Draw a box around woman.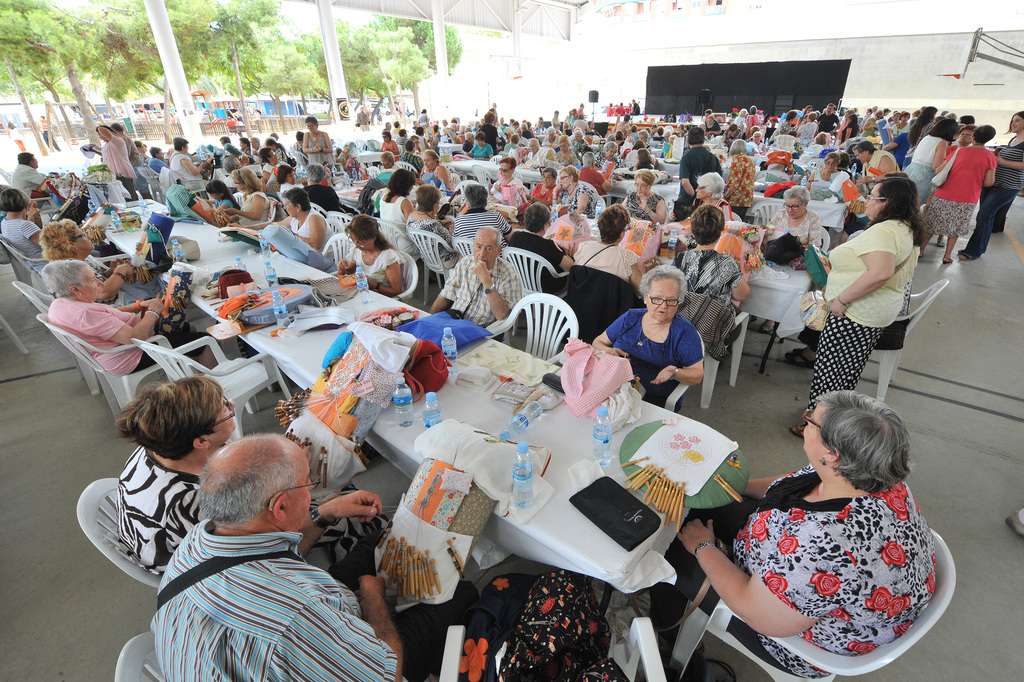
(234, 186, 347, 268).
